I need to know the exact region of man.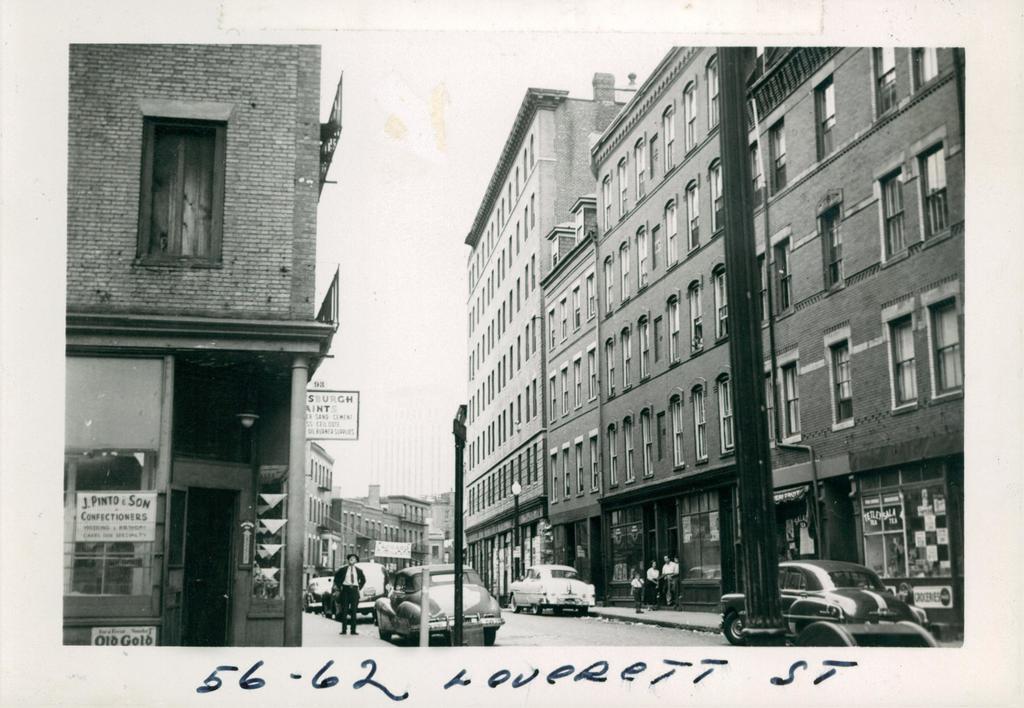
Region: <box>659,555,676,599</box>.
